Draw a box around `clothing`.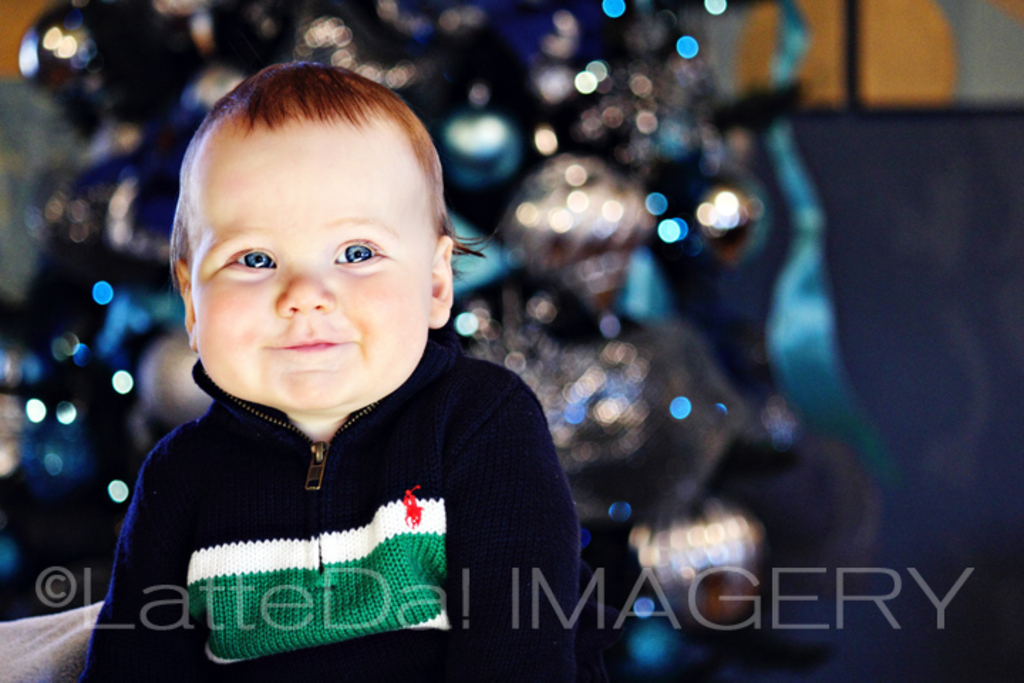
<bbox>75, 360, 582, 682</bbox>.
